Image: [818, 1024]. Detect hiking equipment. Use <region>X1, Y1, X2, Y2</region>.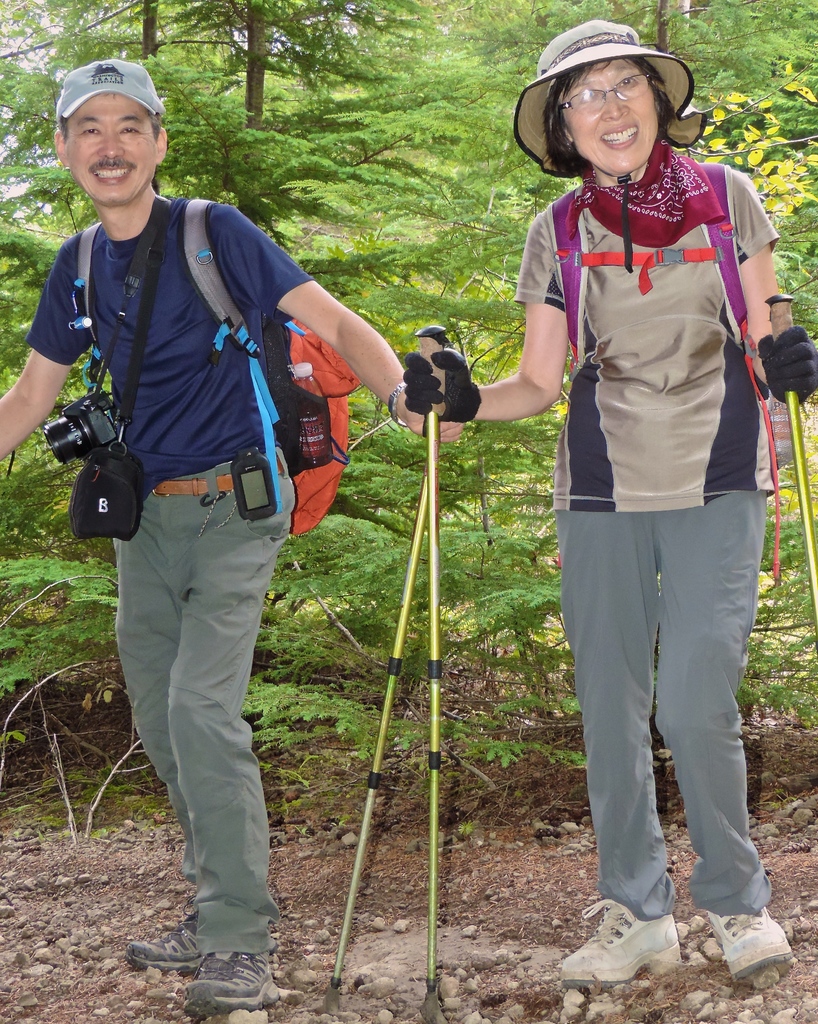
<region>317, 459, 428, 1022</region>.
